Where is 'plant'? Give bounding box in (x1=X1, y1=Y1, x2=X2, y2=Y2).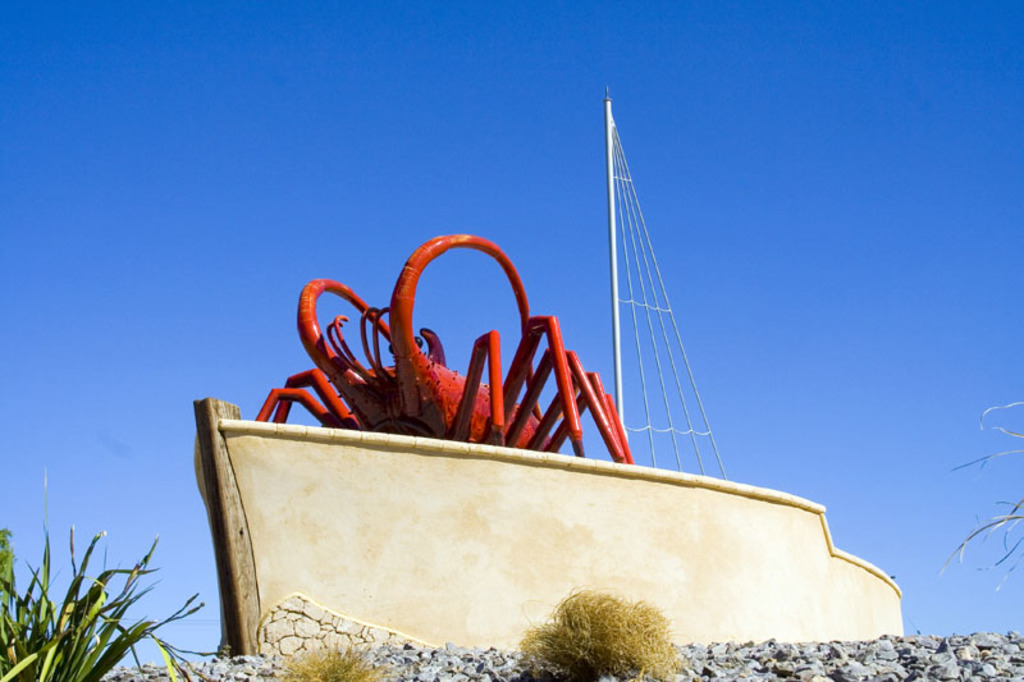
(x1=508, y1=578, x2=698, y2=681).
